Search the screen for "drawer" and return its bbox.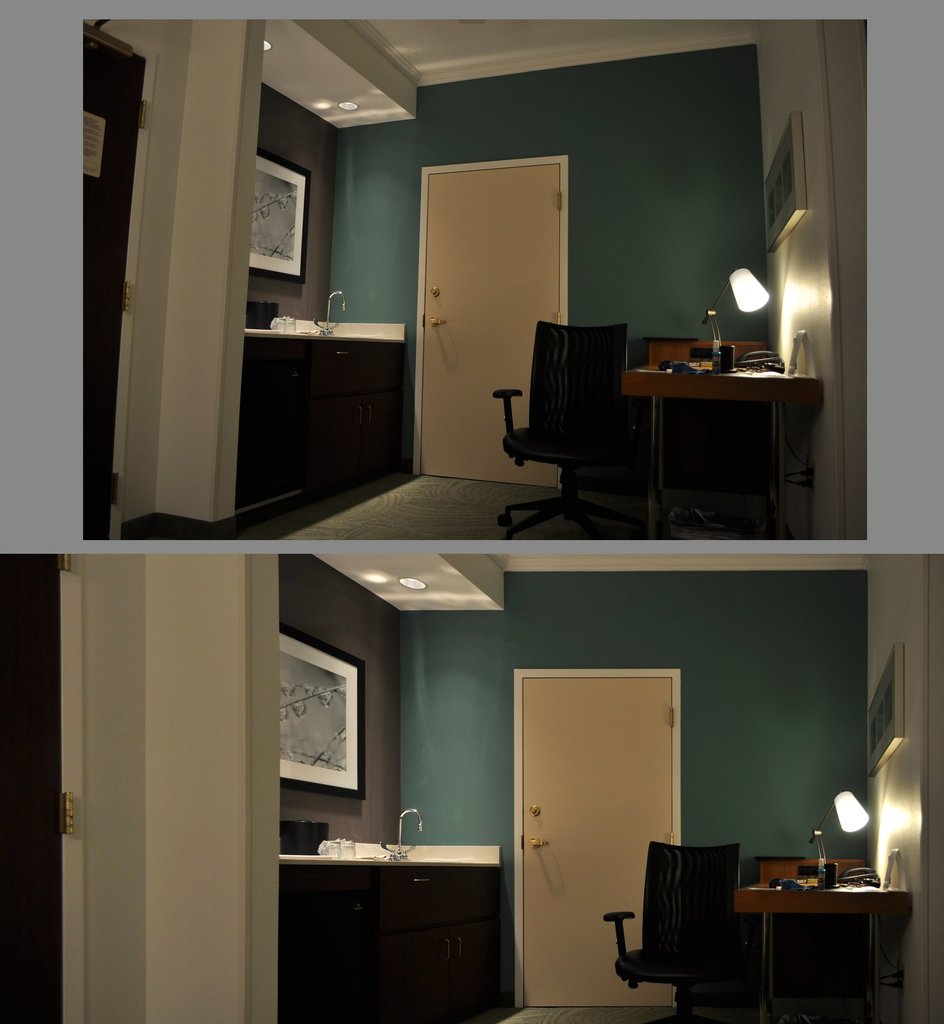
Found: detection(307, 344, 403, 376).
